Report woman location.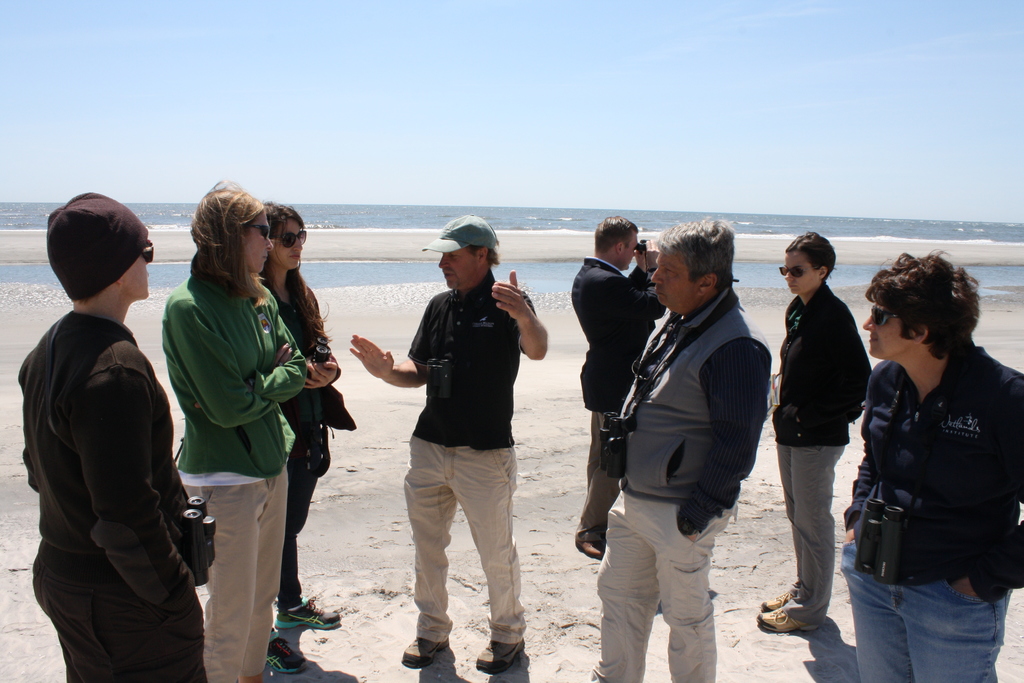
Report: 268:195:355:675.
